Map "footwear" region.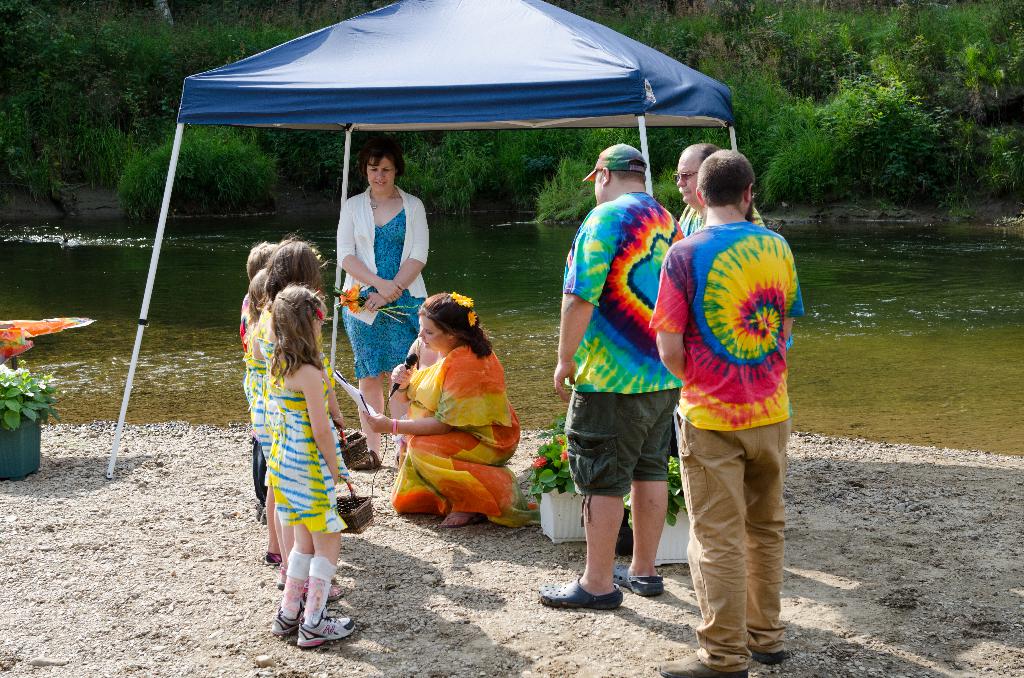
Mapped to 609, 563, 664, 597.
